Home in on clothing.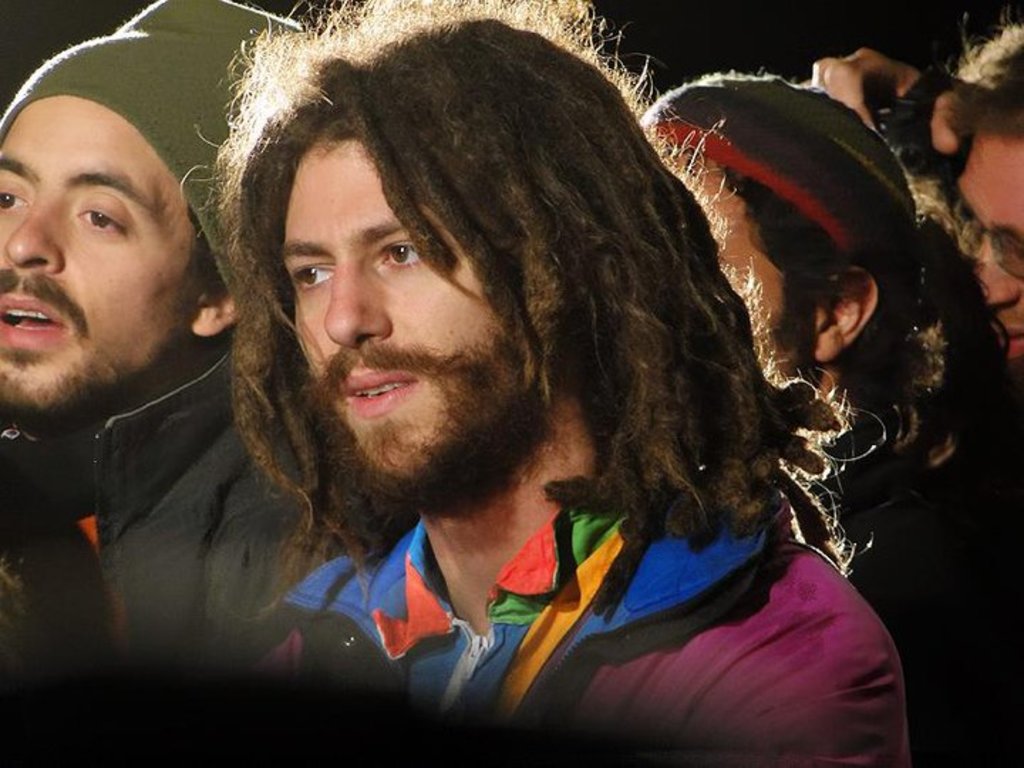
Homed in at locate(0, 321, 397, 730).
